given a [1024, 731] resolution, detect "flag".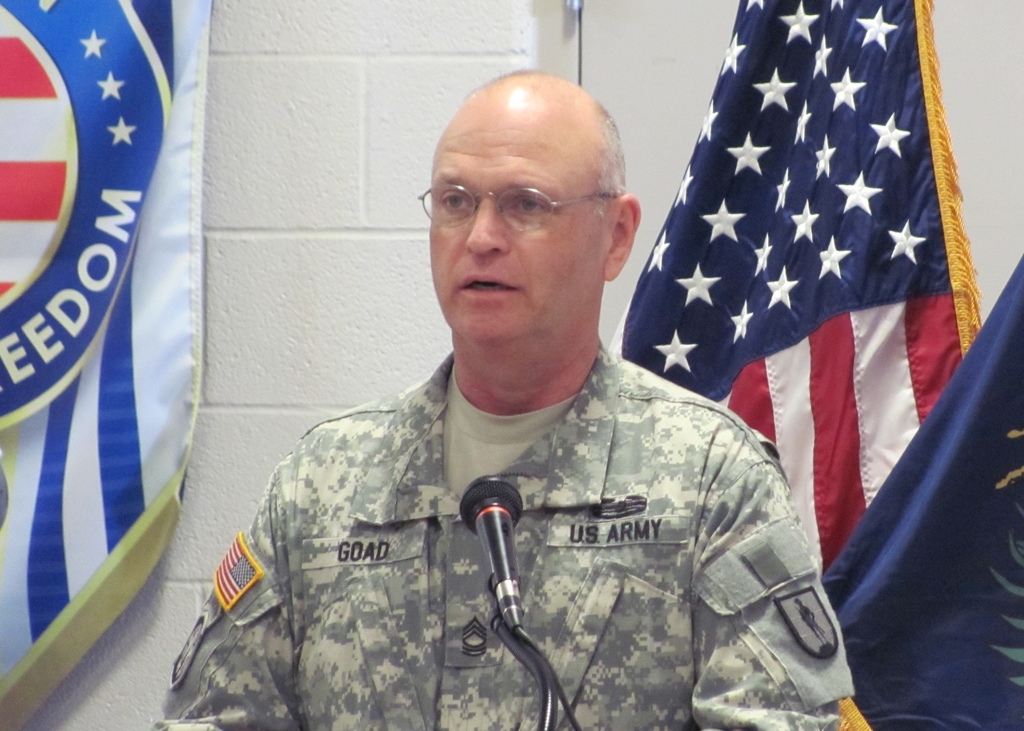
rect(641, 0, 977, 582).
